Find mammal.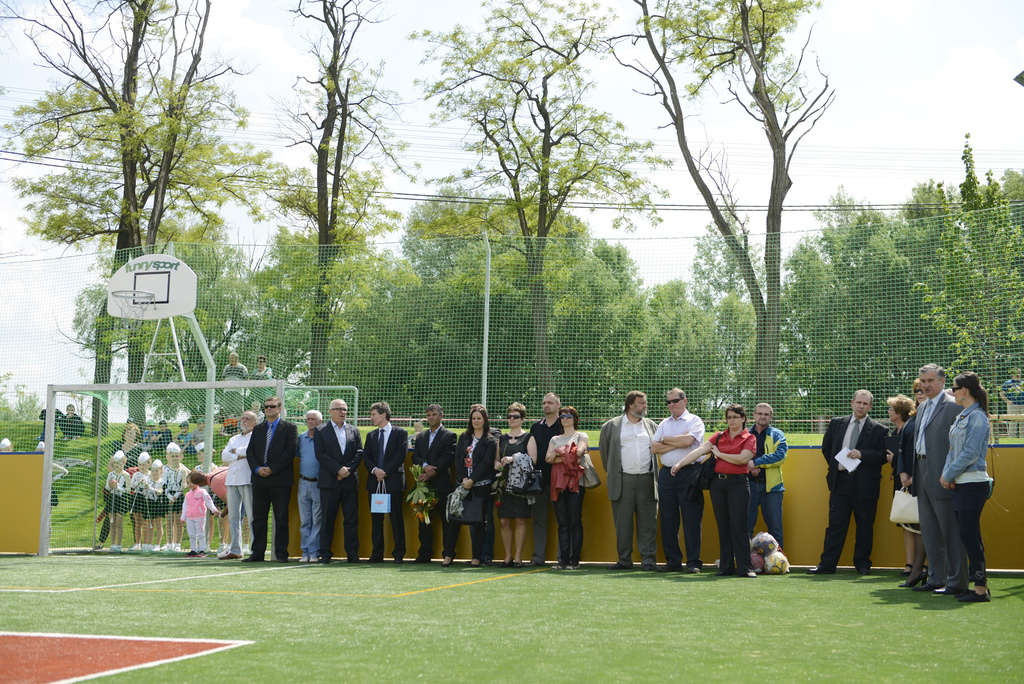
crop(218, 356, 246, 412).
